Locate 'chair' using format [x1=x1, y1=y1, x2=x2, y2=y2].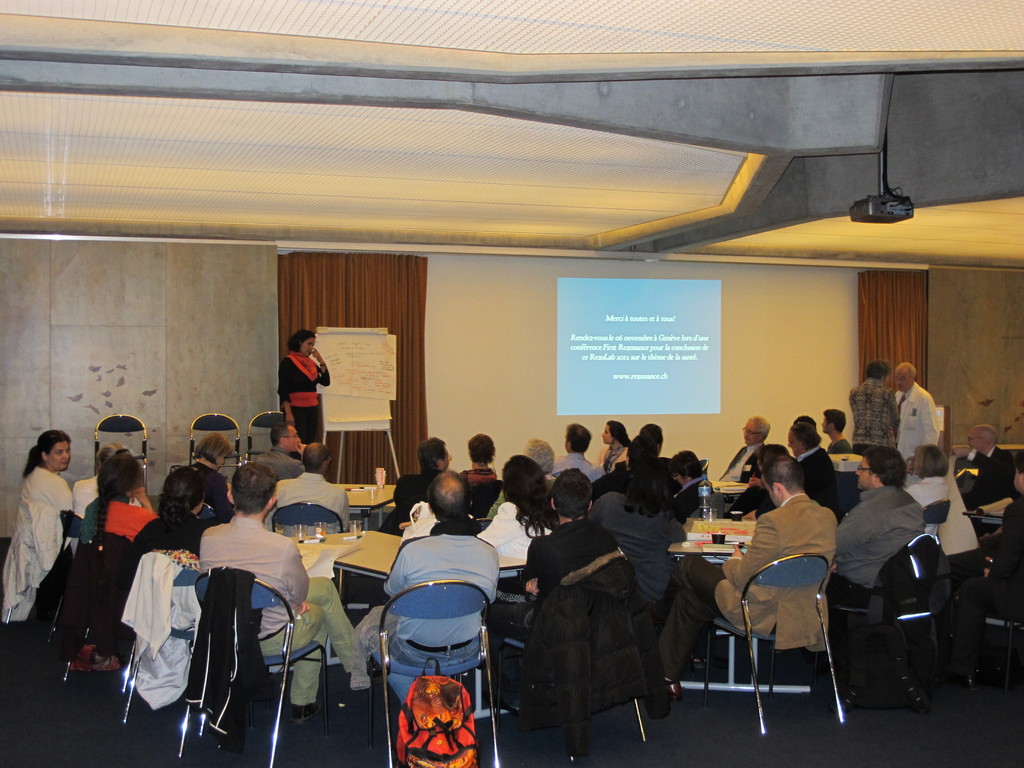
[x1=42, y1=512, x2=86, y2=648].
